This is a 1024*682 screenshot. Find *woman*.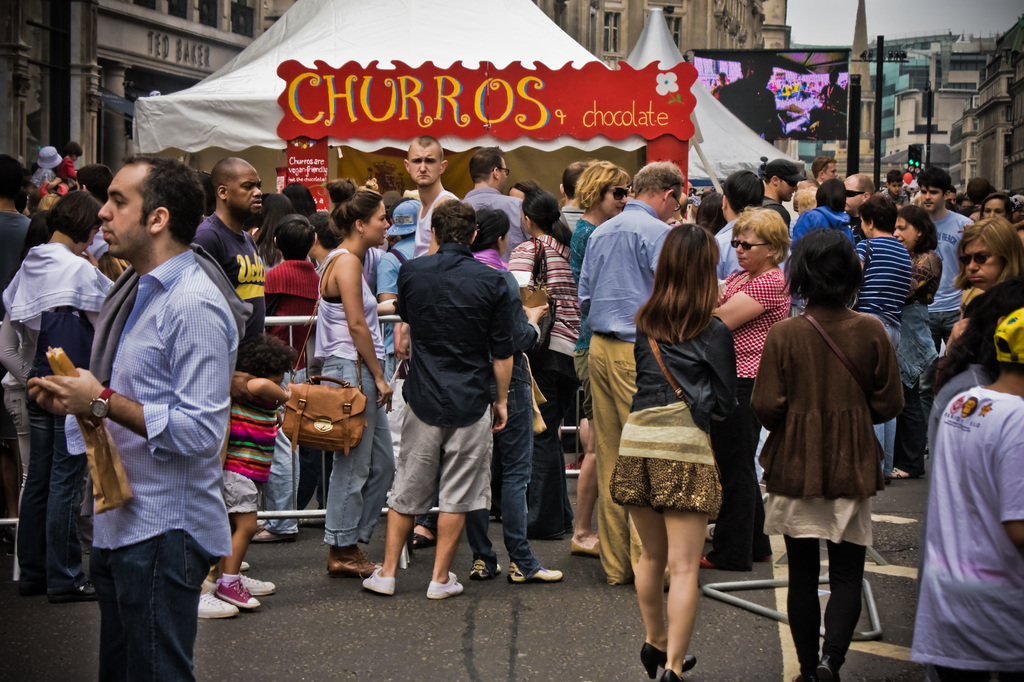
Bounding box: (left=751, top=230, right=904, bottom=681).
